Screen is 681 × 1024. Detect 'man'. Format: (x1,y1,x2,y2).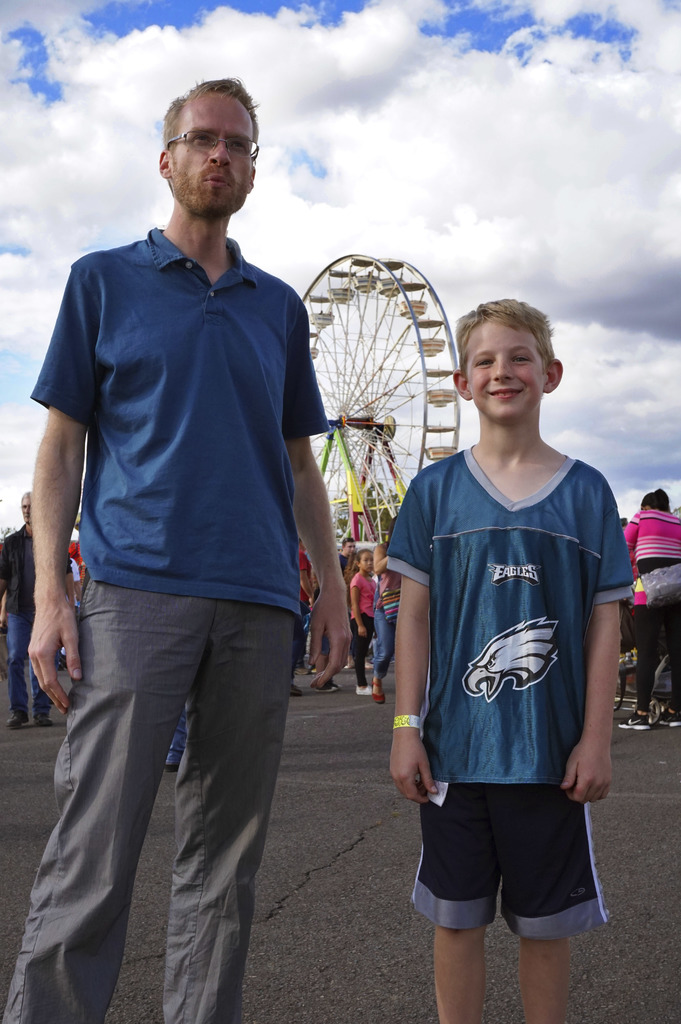
(29,93,355,988).
